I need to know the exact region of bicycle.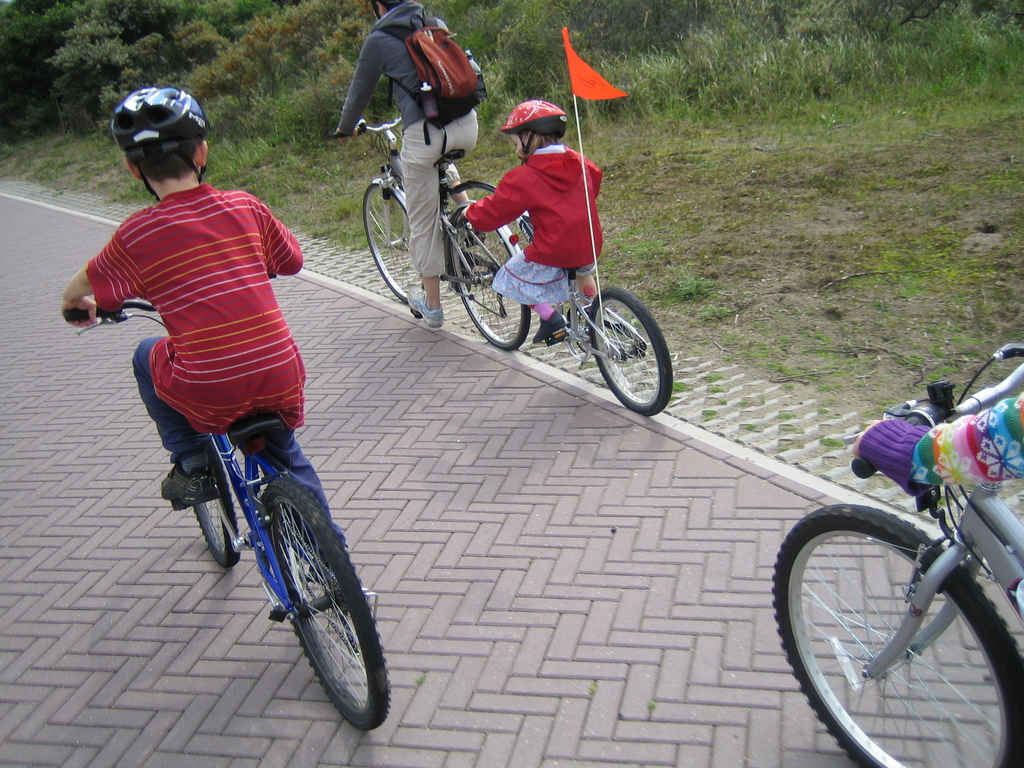
Region: 771, 335, 1023, 767.
